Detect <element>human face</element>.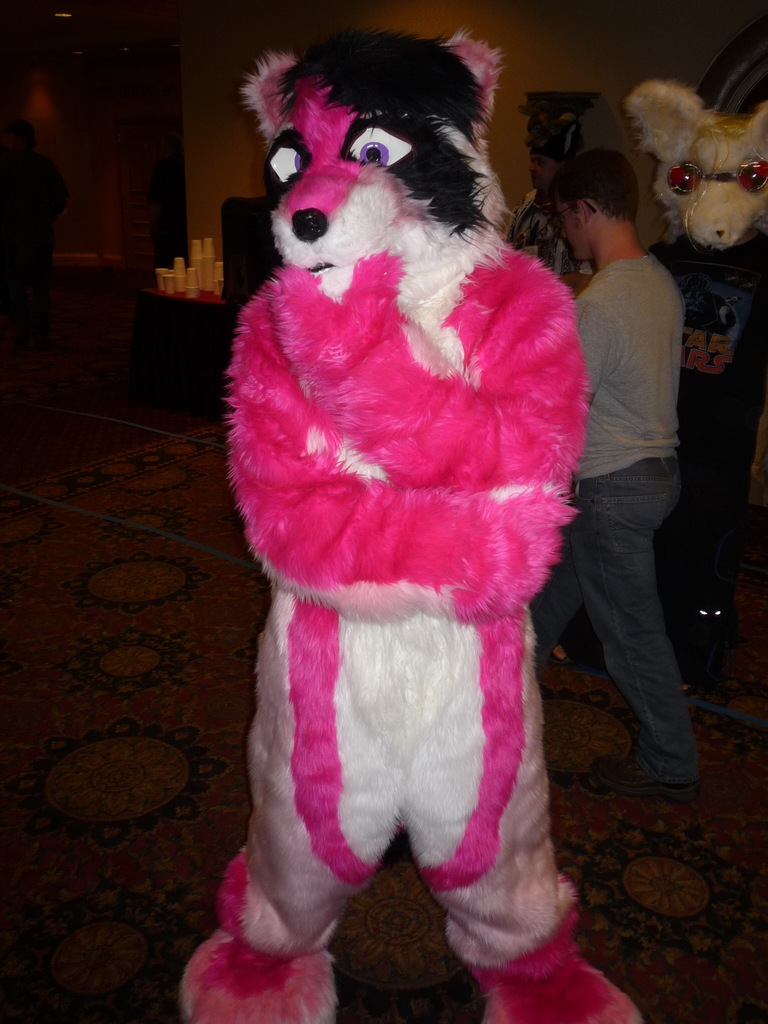
Detected at (x1=552, y1=204, x2=580, y2=256).
